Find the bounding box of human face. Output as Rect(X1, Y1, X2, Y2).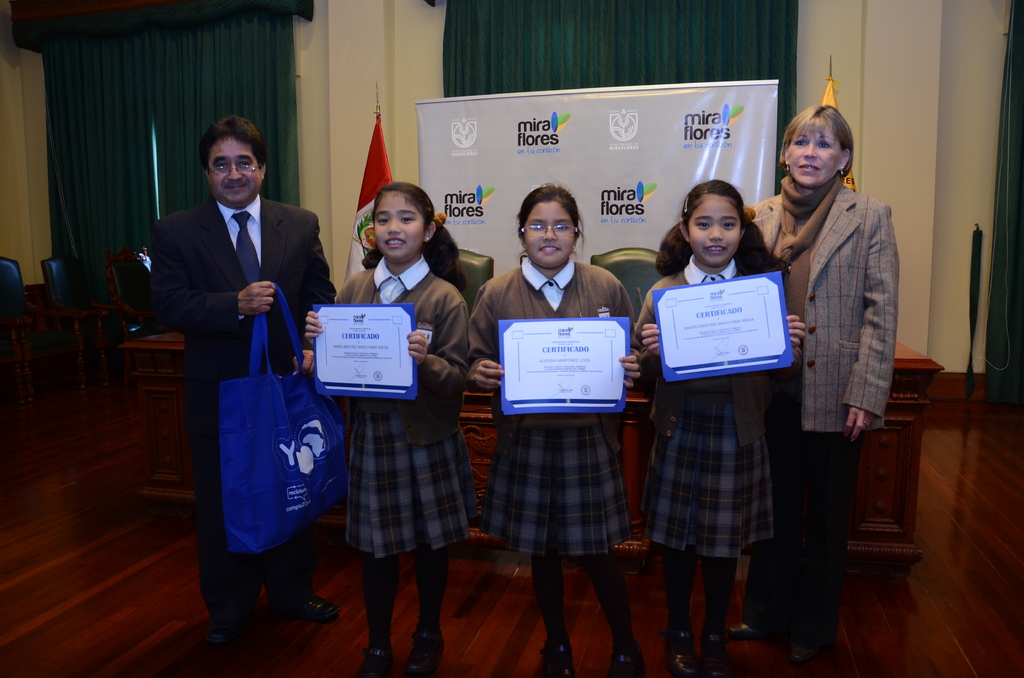
Rect(526, 199, 577, 265).
